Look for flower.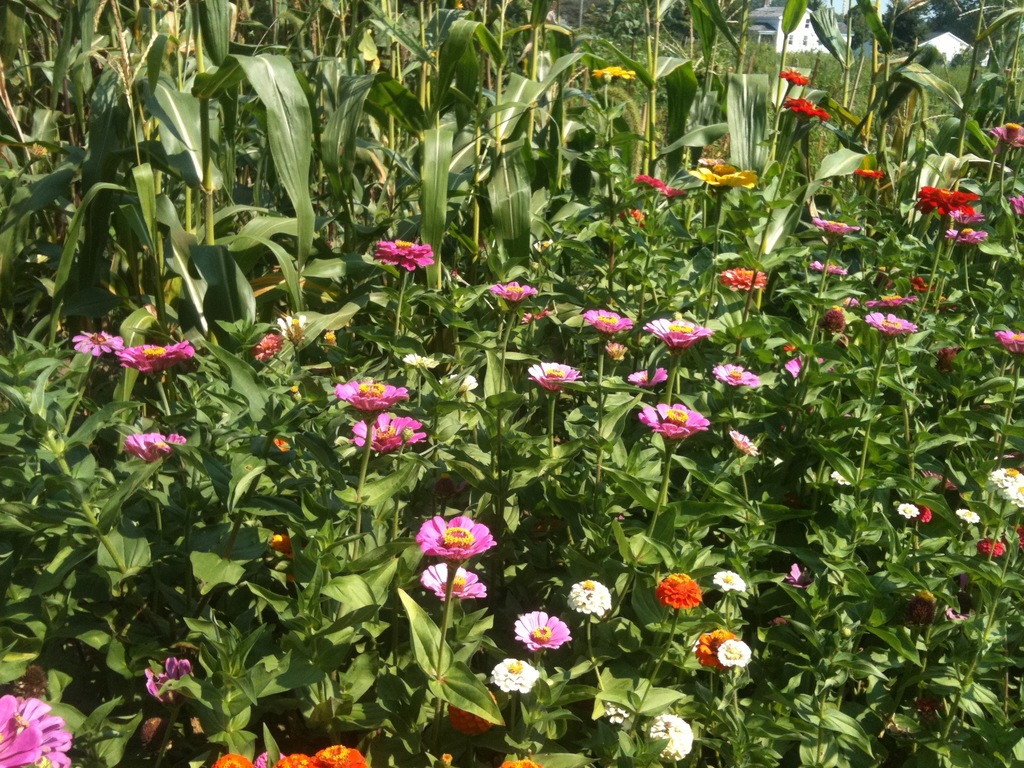
Found: 599,701,629,722.
